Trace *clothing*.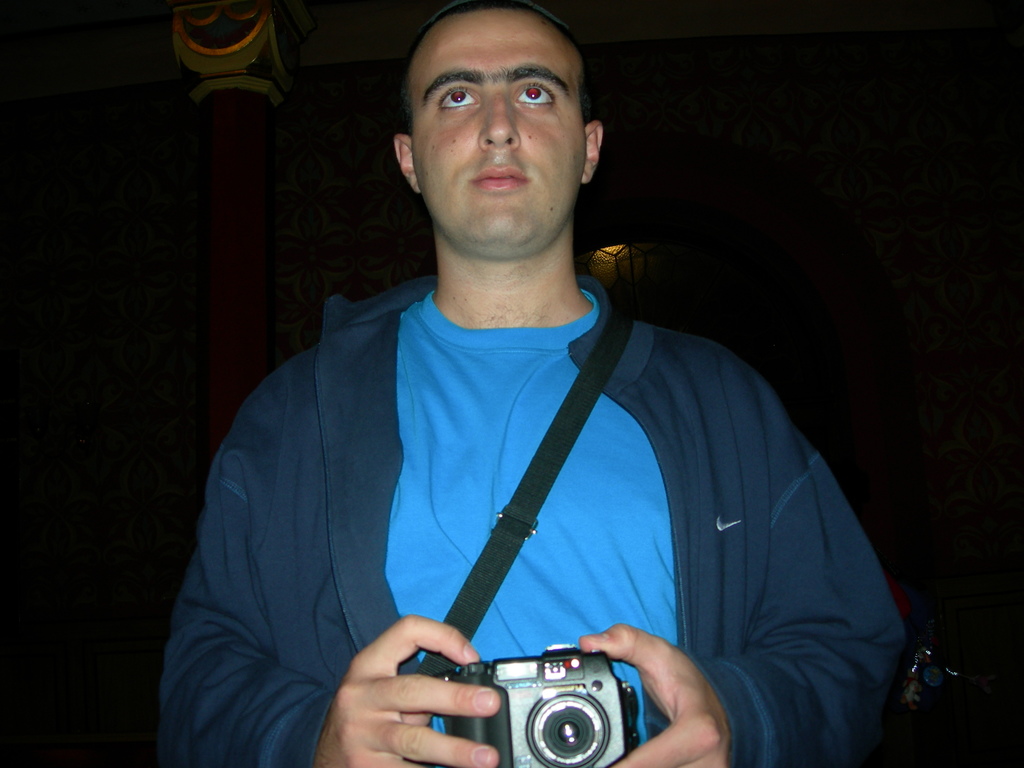
Traced to bbox=[184, 257, 863, 766].
